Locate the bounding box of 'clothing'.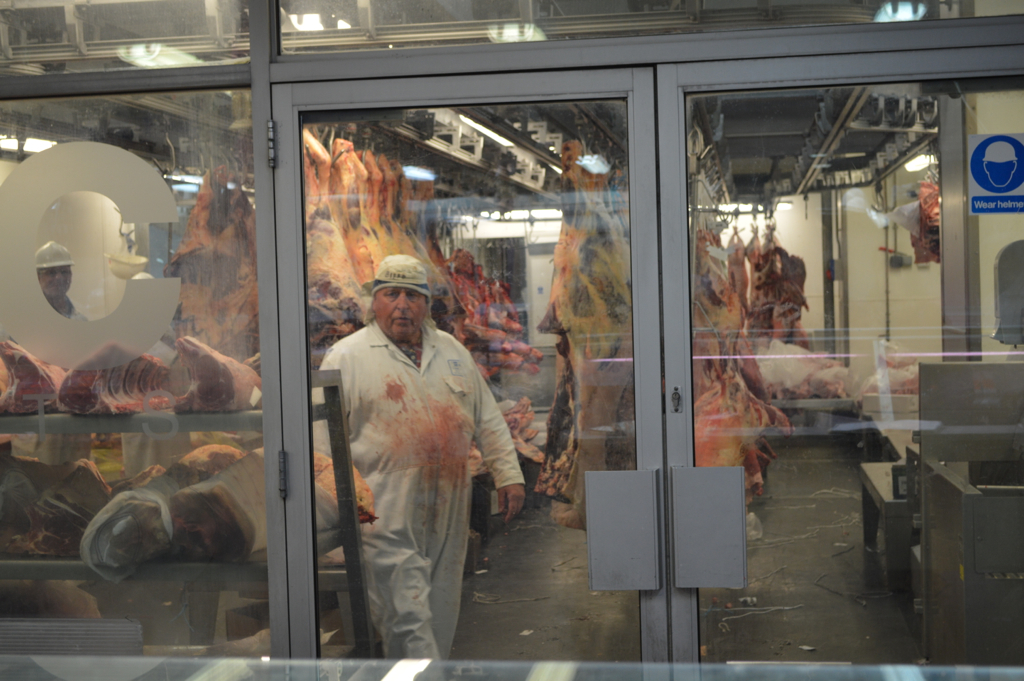
Bounding box: bbox=(66, 299, 88, 328).
